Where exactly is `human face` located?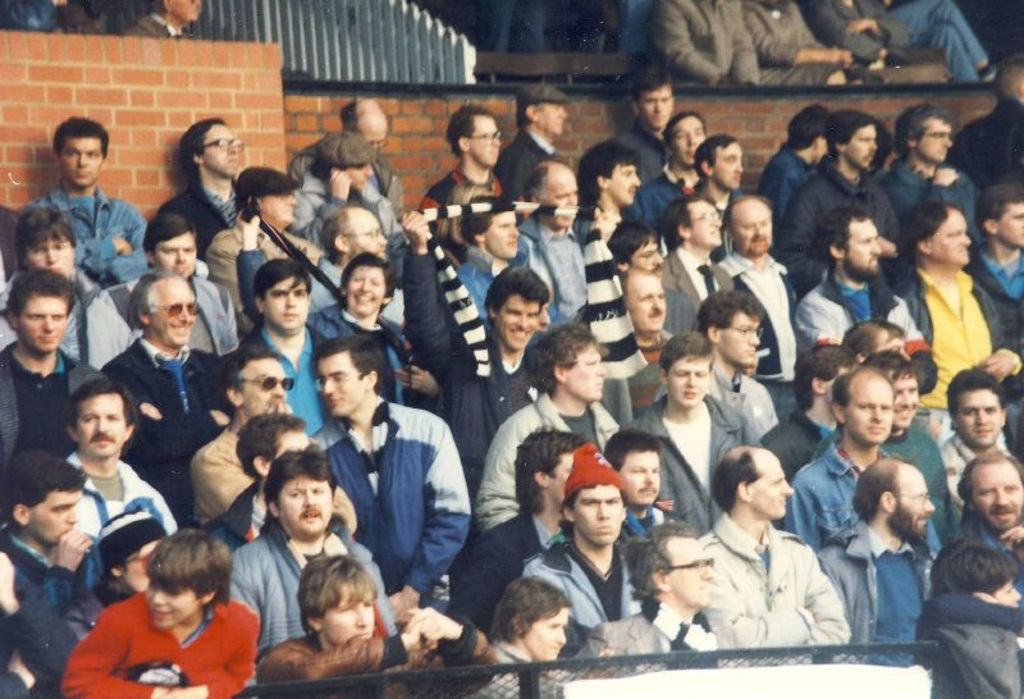
Its bounding box is detection(918, 111, 954, 169).
